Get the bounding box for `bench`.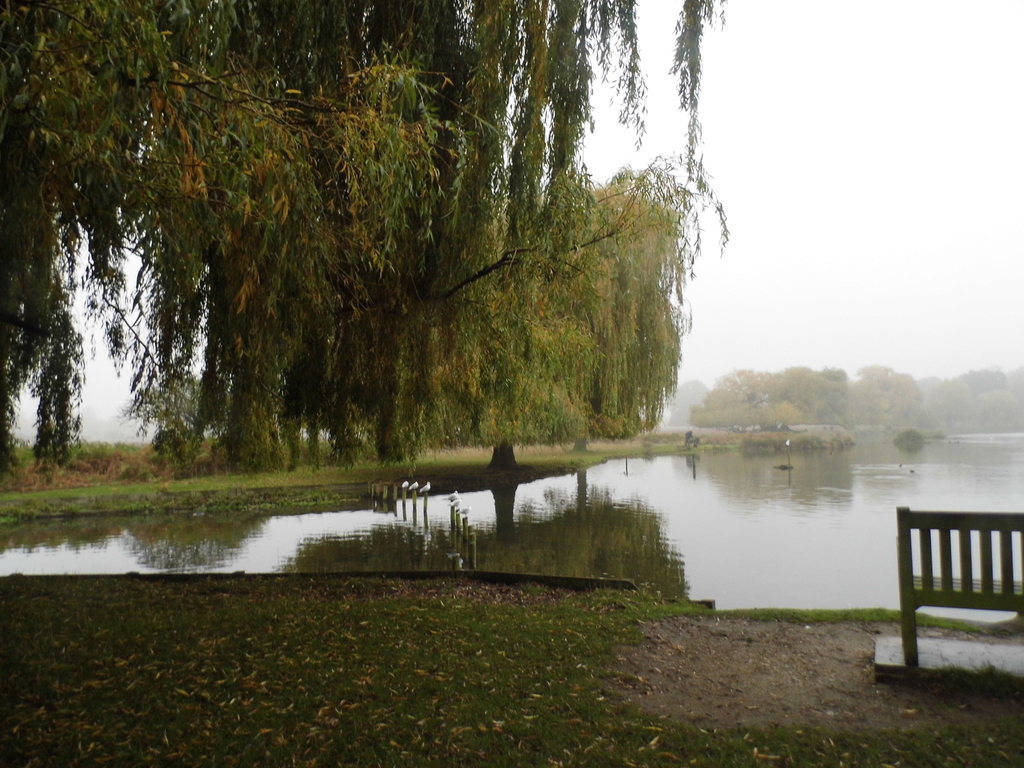
895:506:1023:667.
